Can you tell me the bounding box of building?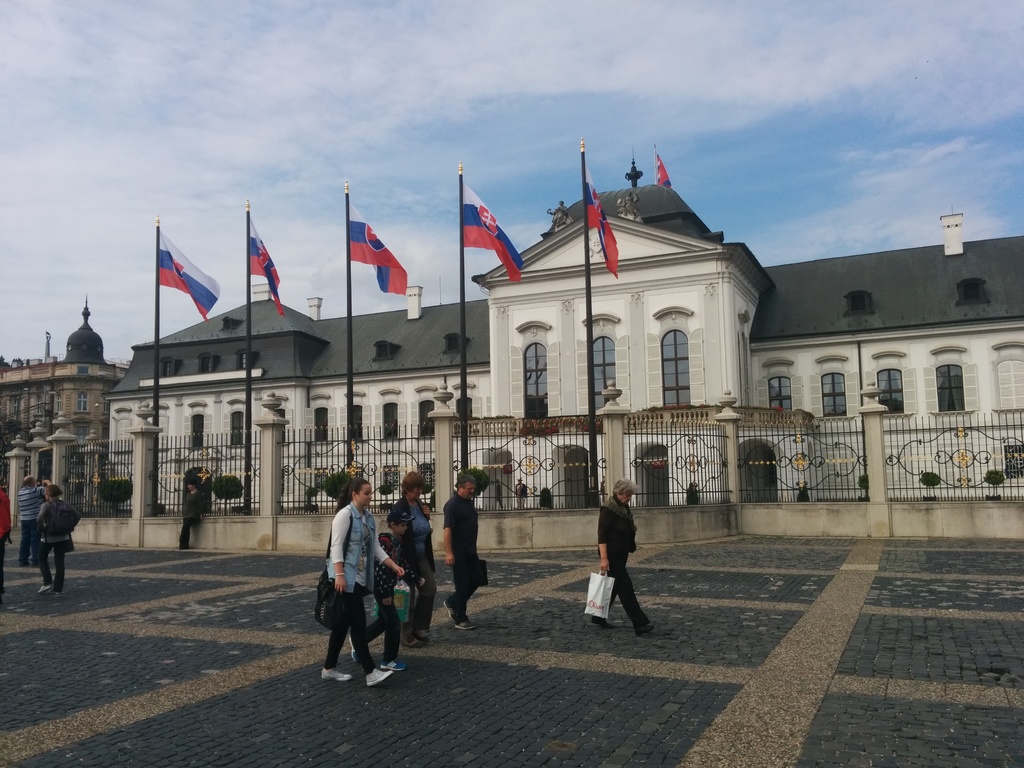
box=[0, 297, 134, 520].
